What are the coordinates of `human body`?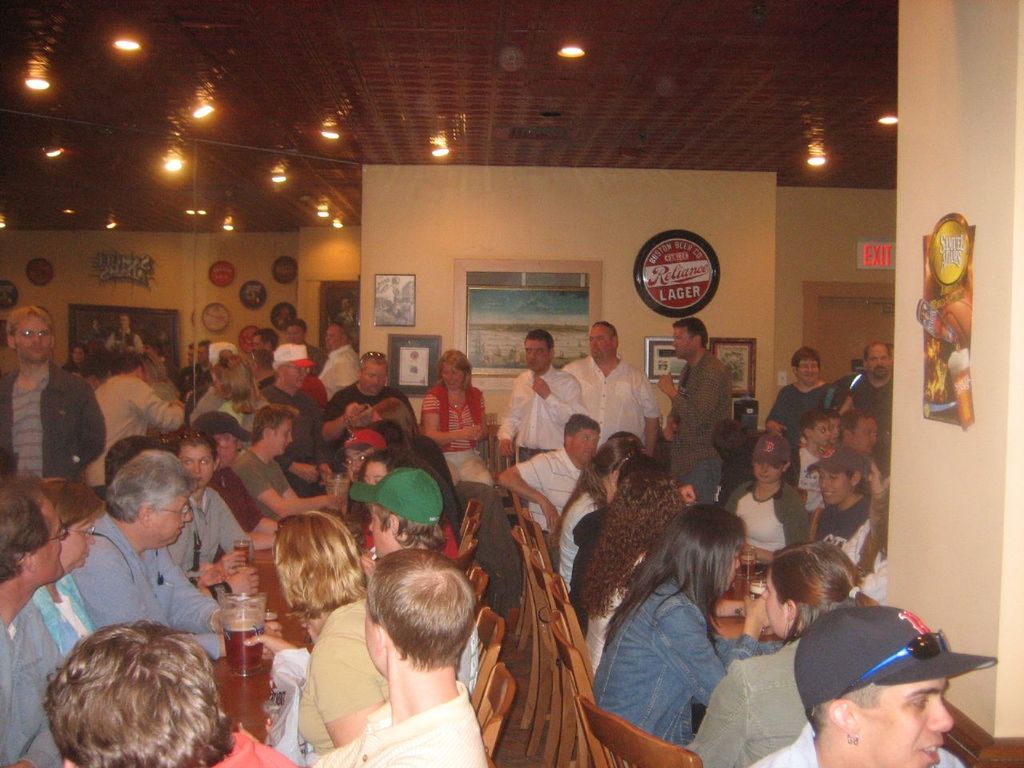
(838,427,874,459).
